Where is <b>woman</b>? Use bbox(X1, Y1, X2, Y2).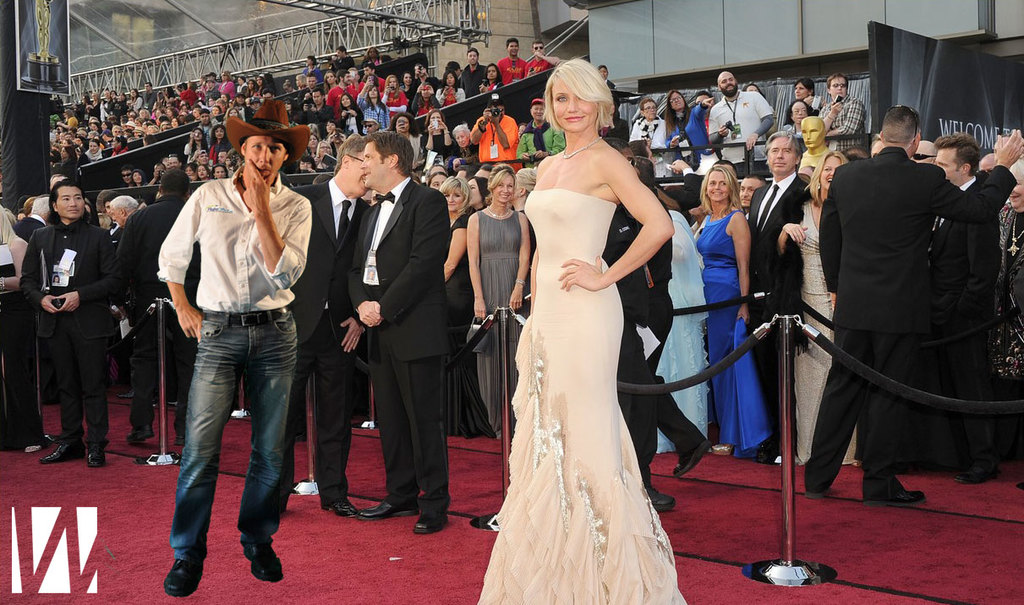
bbox(688, 161, 756, 452).
